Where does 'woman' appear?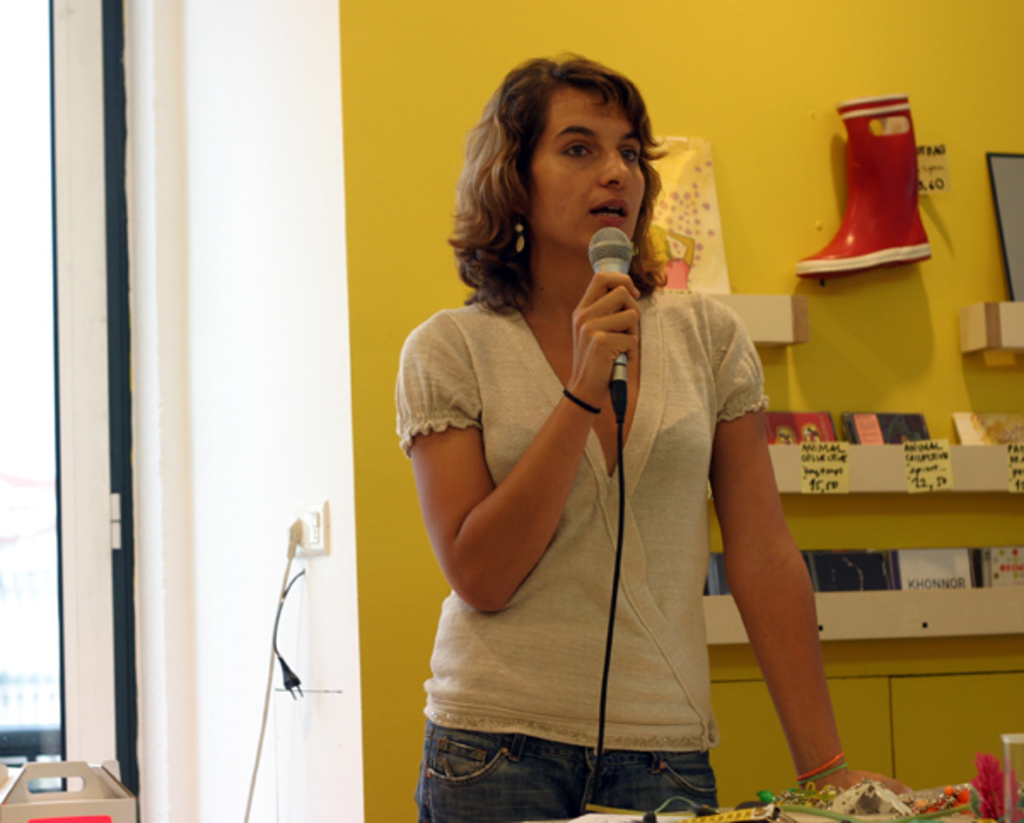
Appears at select_region(377, 63, 891, 821).
